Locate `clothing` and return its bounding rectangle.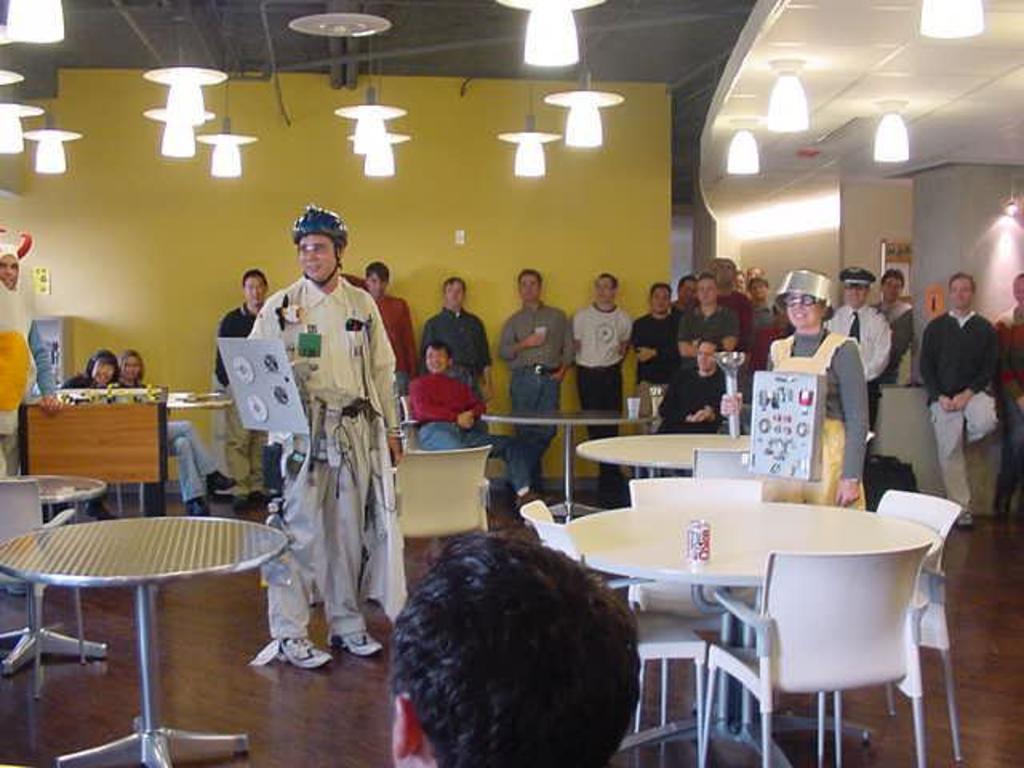
box(834, 302, 894, 392).
